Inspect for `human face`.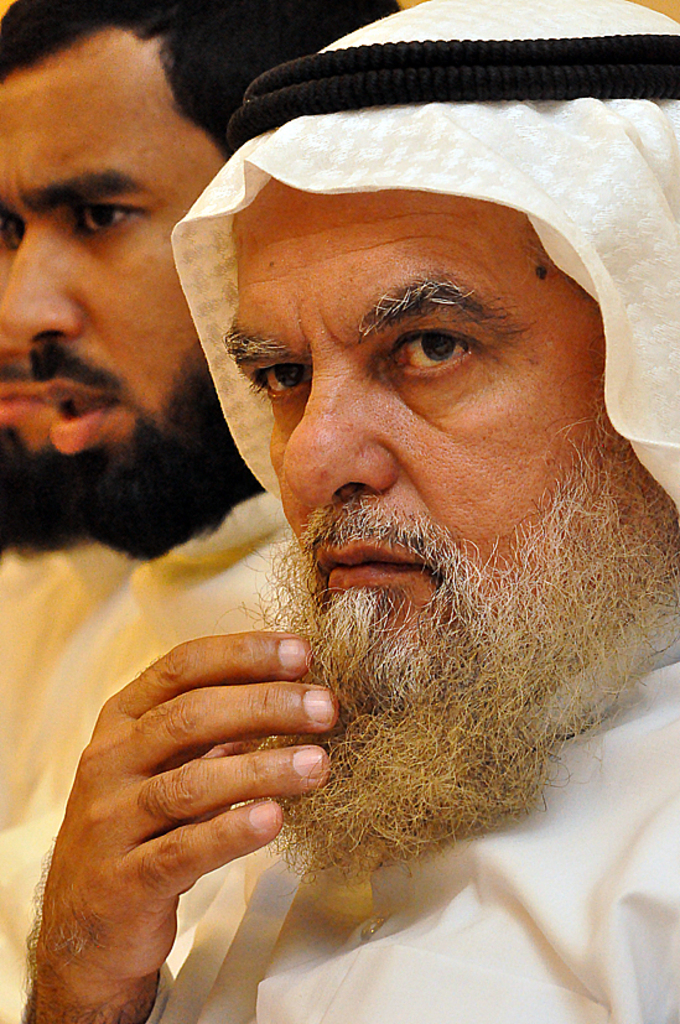
Inspection: bbox=(0, 32, 223, 511).
